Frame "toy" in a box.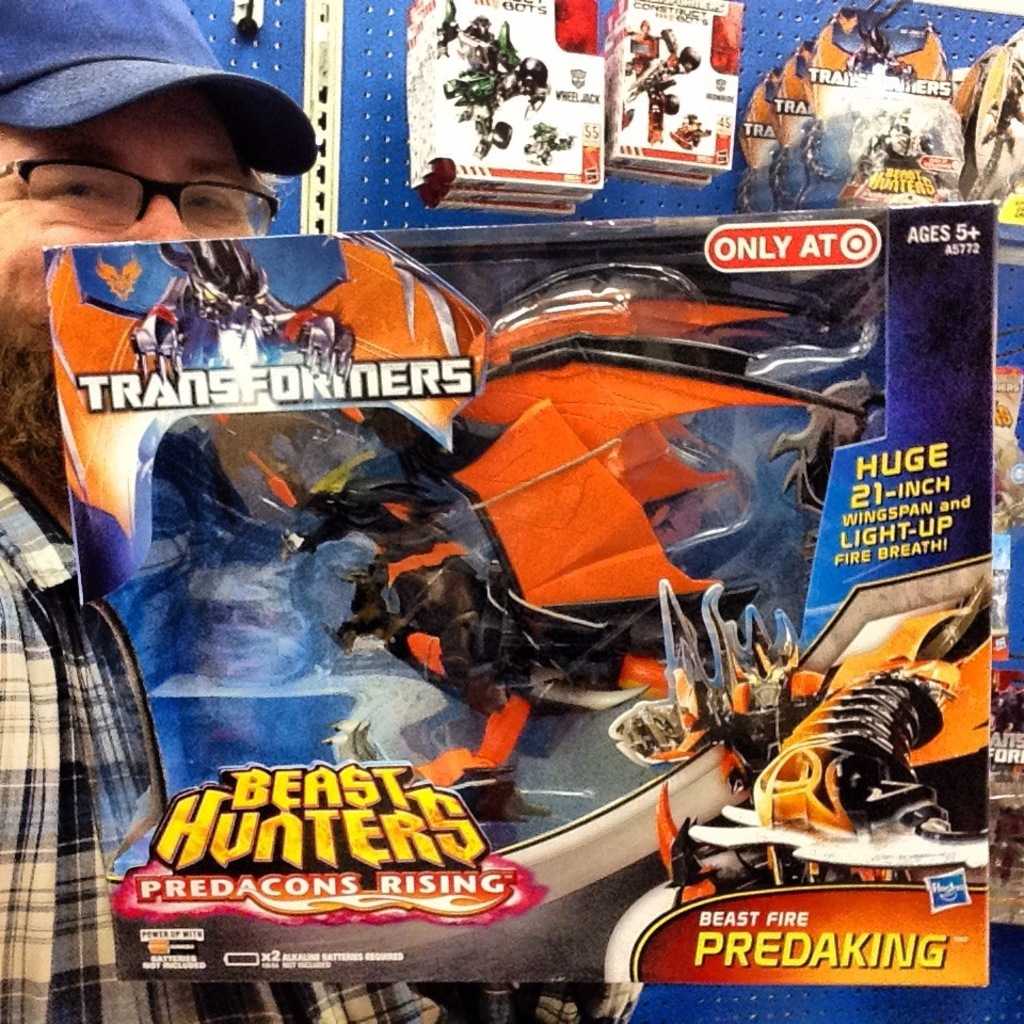
(x1=717, y1=0, x2=962, y2=203).
